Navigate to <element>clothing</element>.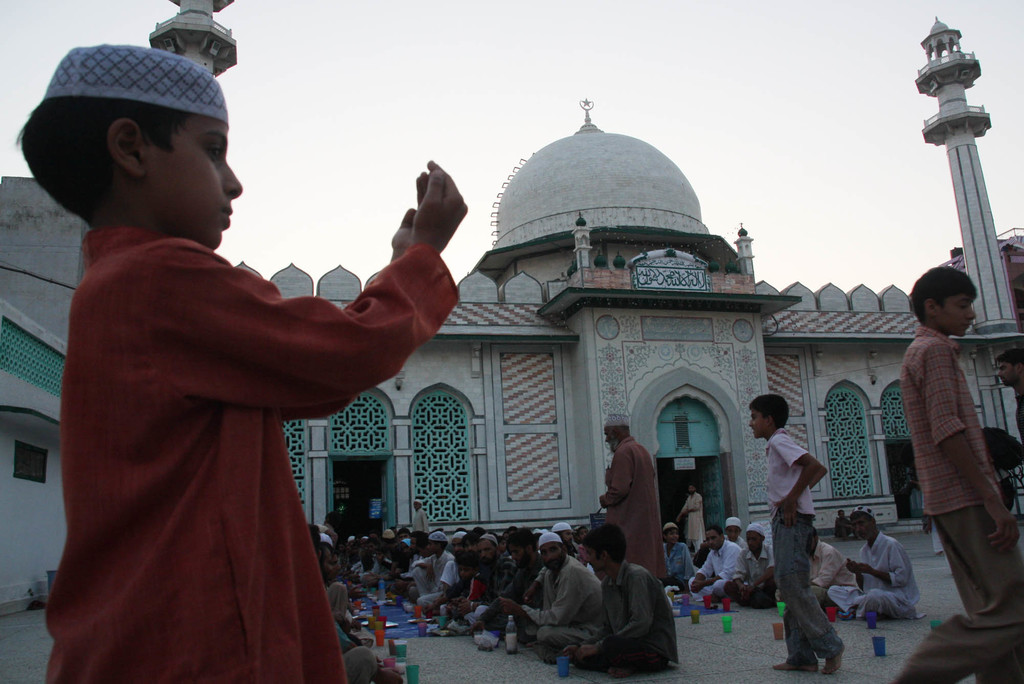
Navigation target: box=[916, 318, 1019, 635].
